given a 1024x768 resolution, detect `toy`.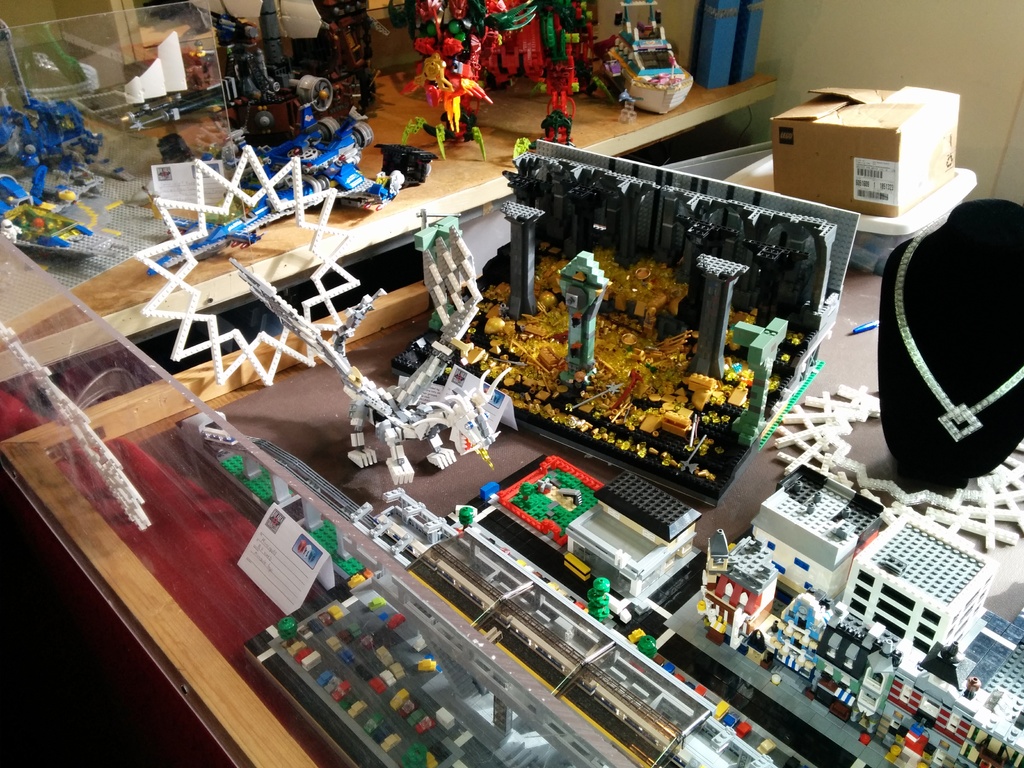
[465,445,618,561].
